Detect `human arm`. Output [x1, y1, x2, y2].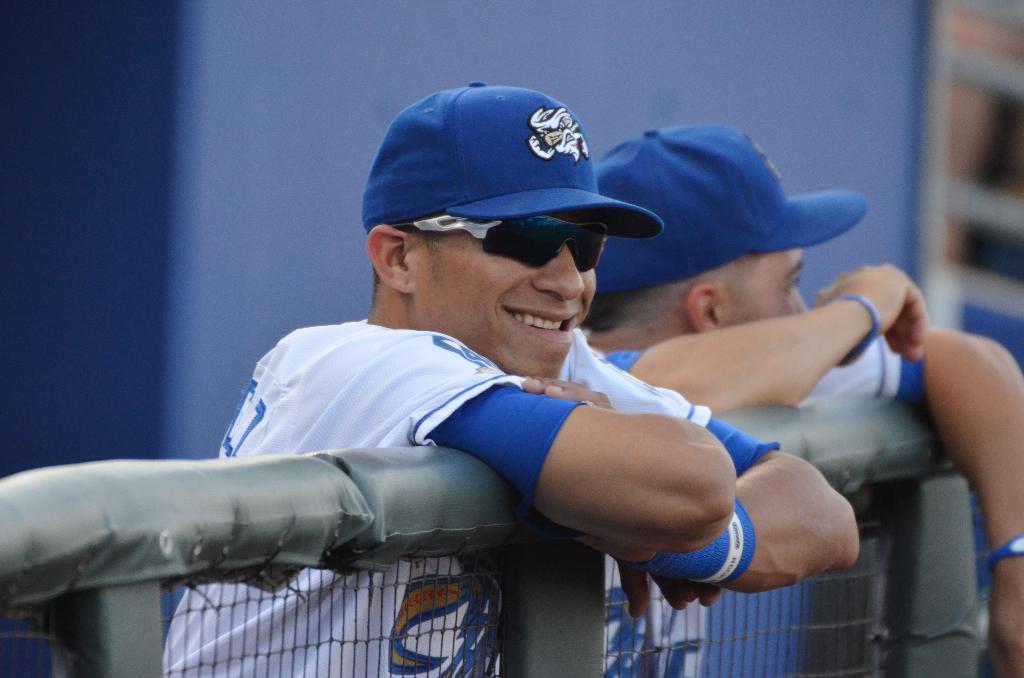
[563, 362, 861, 603].
